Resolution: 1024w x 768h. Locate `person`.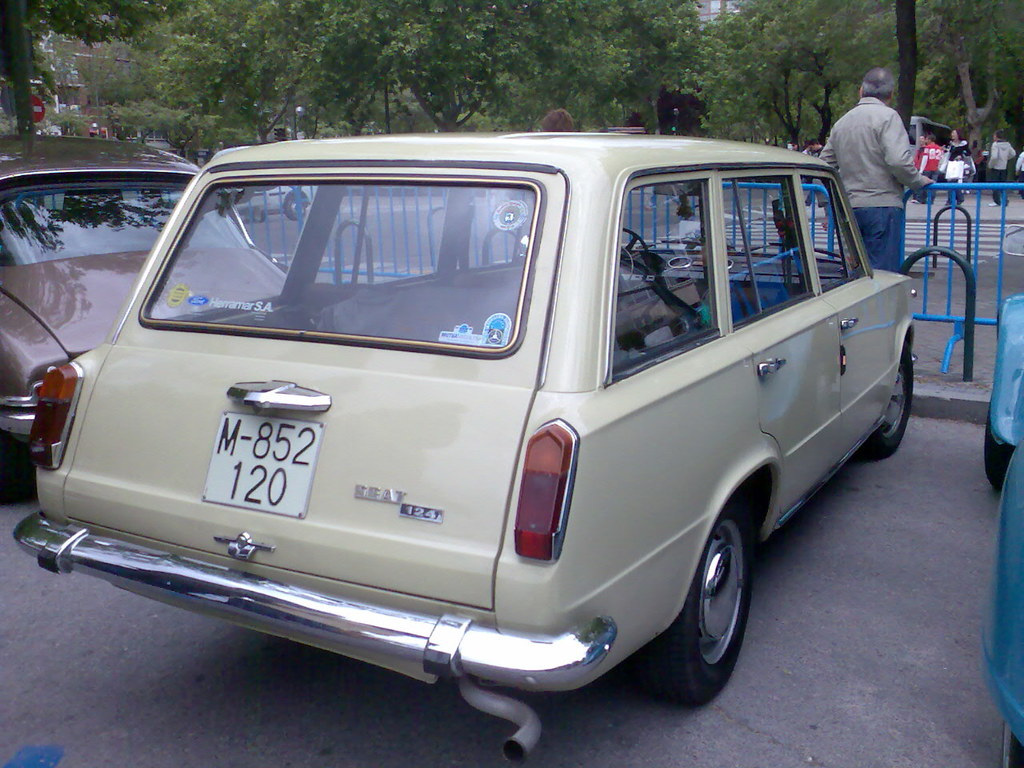
select_region(839, 72, 942, 272).
